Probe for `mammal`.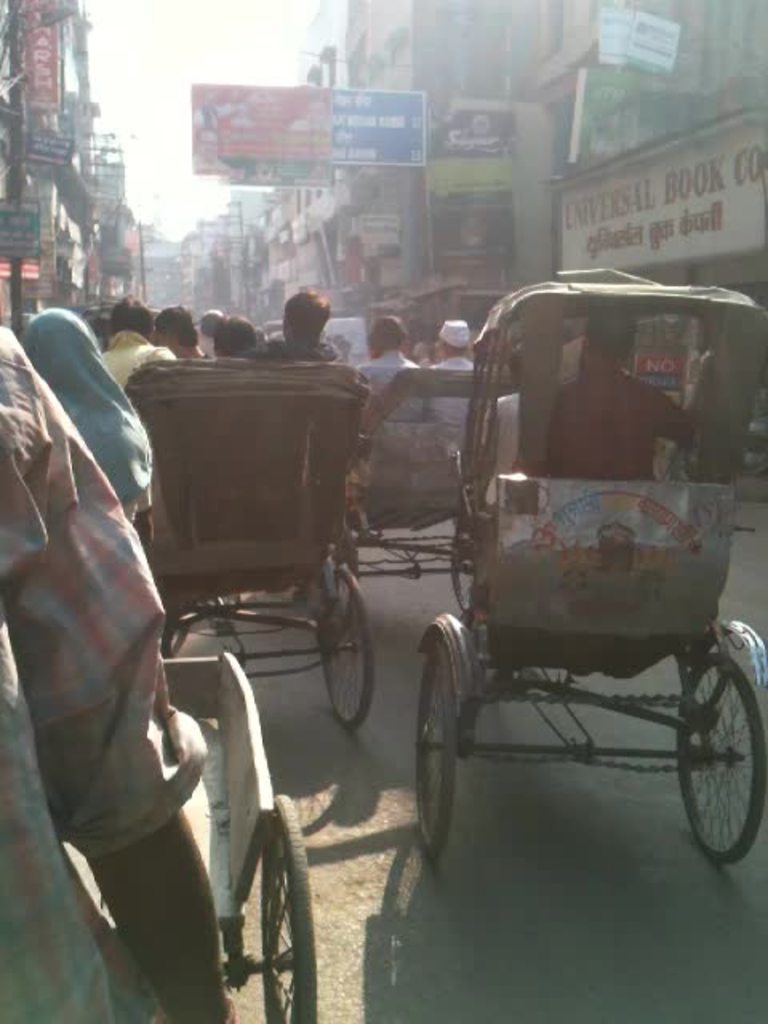
Probe result: 355/318/414/421.
